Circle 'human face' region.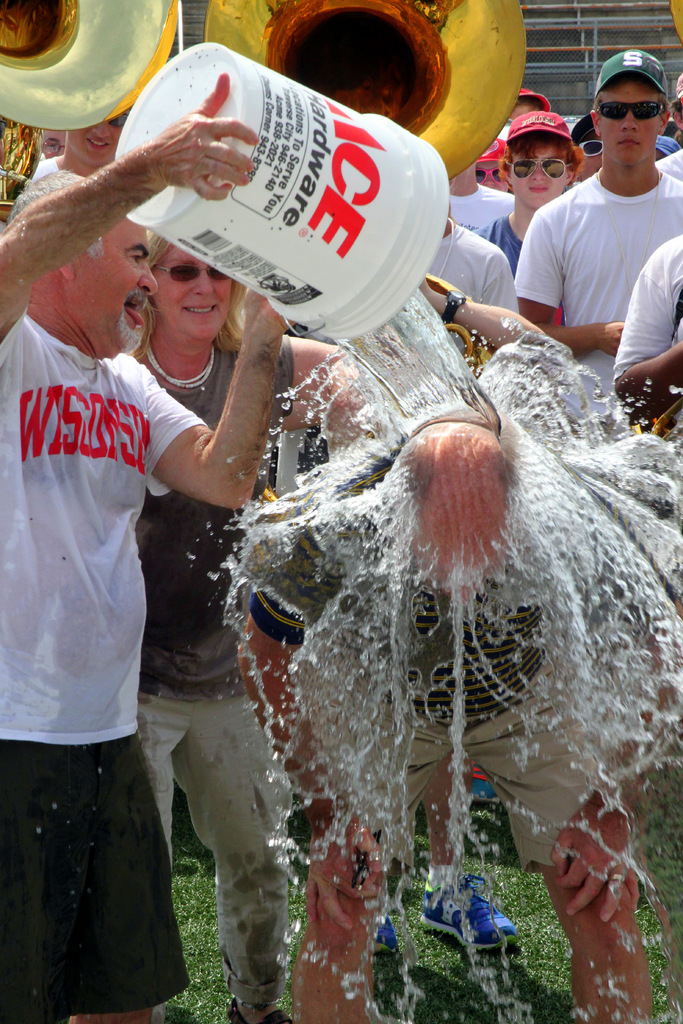
Region: 160 234 235 337.
